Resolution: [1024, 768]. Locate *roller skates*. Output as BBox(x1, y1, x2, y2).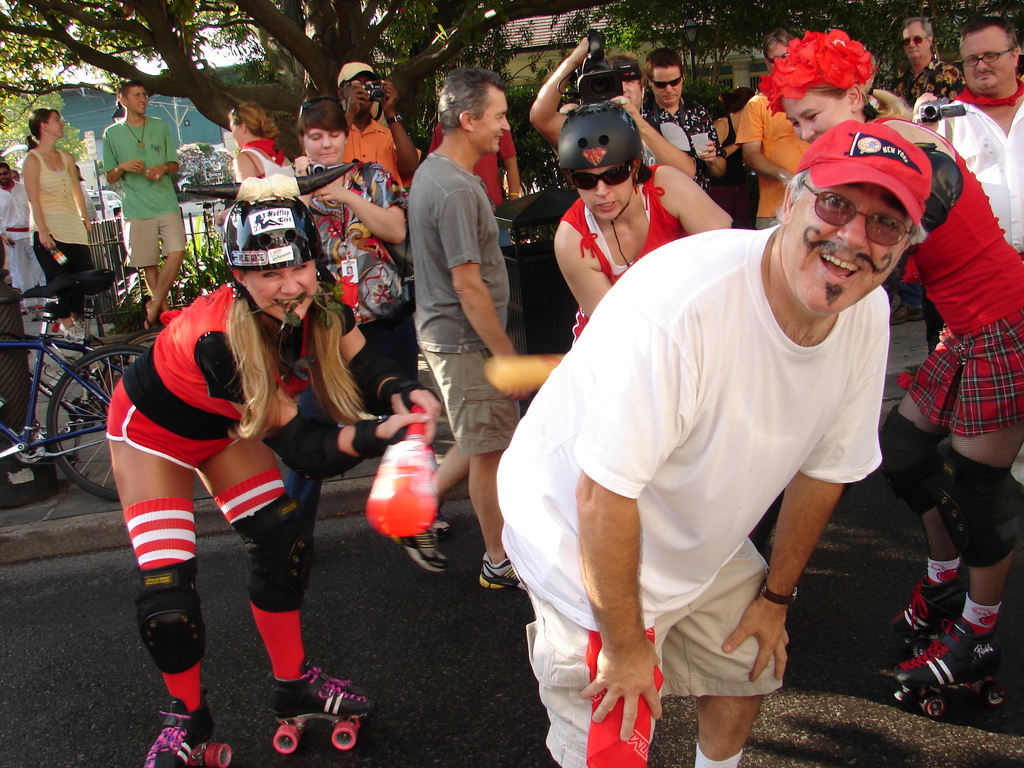
BBox(141, 695, 233, 767).
